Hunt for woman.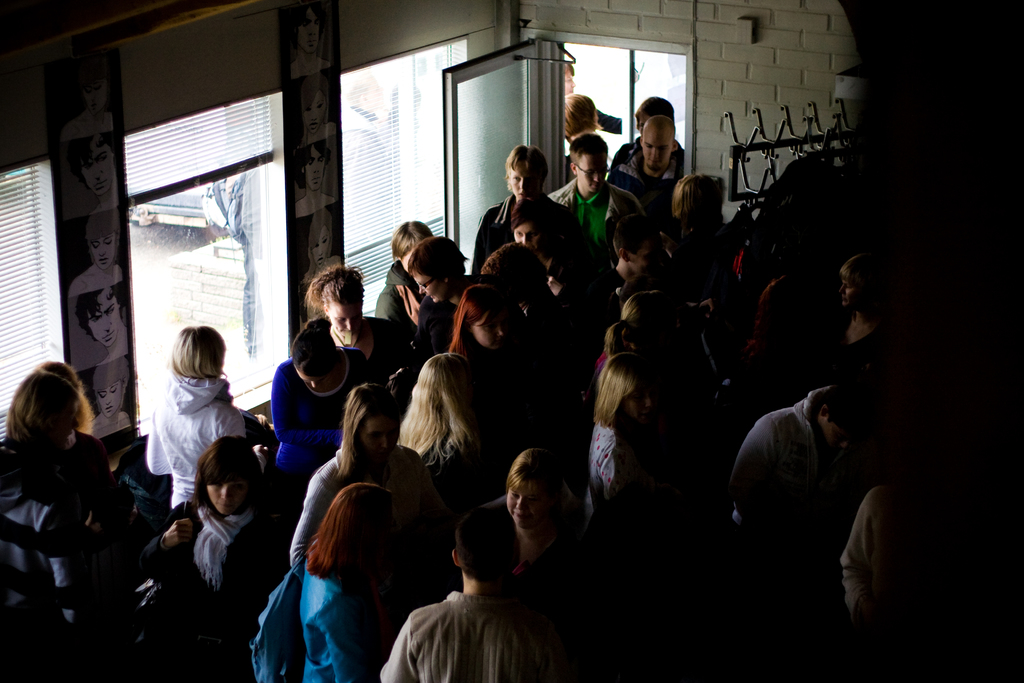
Hunted down at bbox=(586, 350, 653, 524).
